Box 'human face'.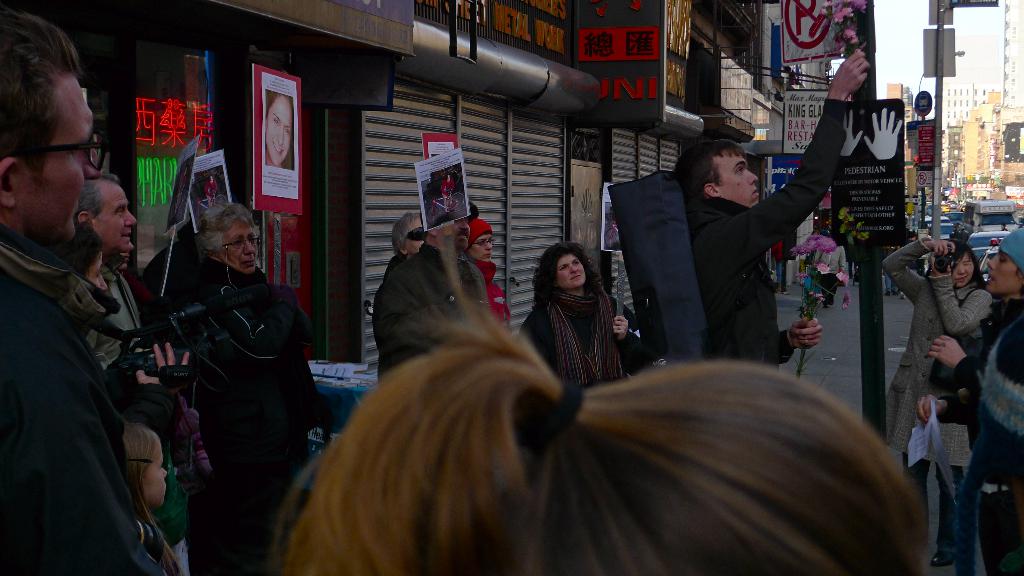
x1=554, y1=248, x2=596, y2=285.
